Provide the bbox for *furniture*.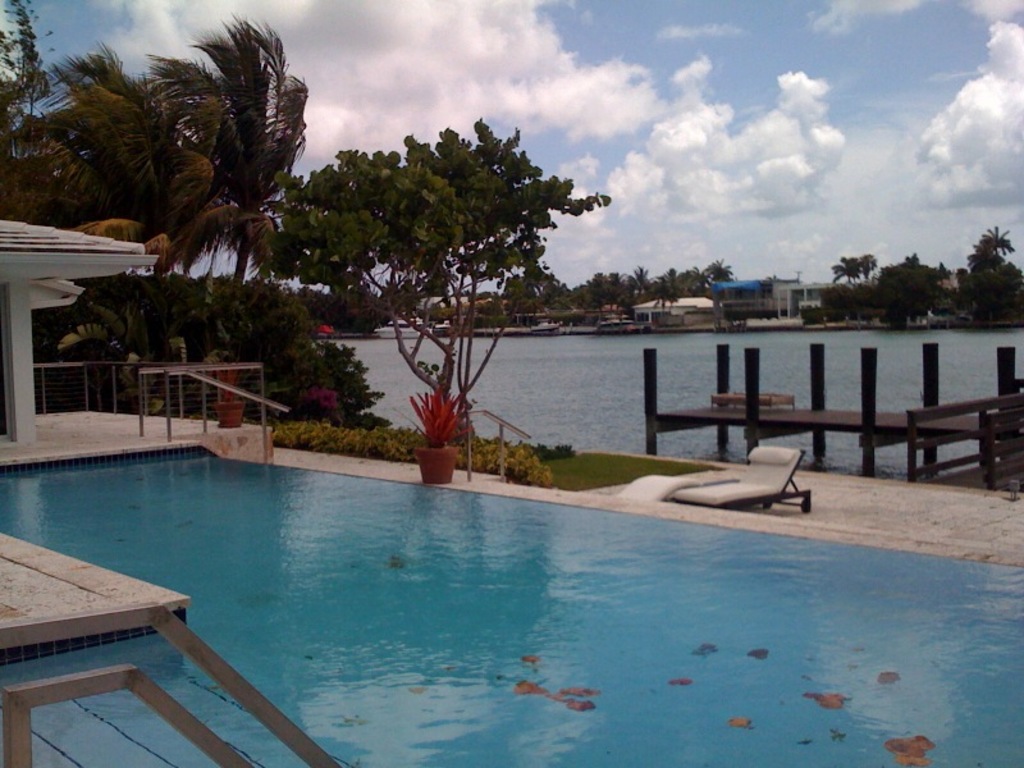
{"x1": 672, "y1": 453, "x2": 817, "y2": 513}.
